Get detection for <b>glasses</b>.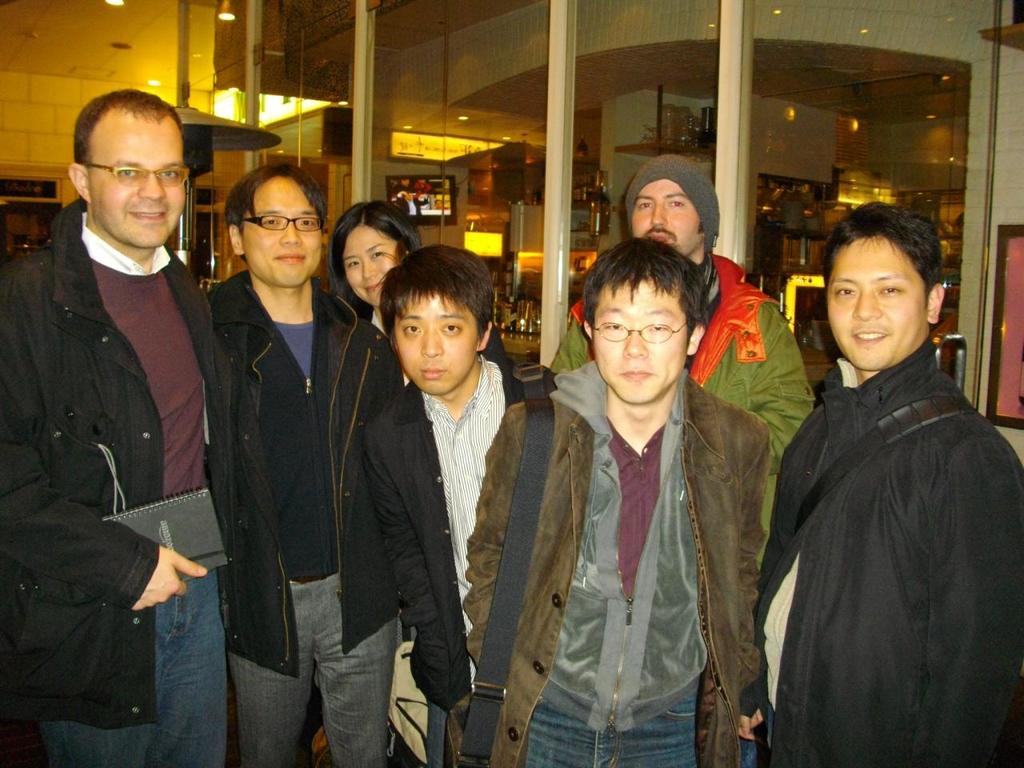
Detection: crop(53, 150, 179, 205).
